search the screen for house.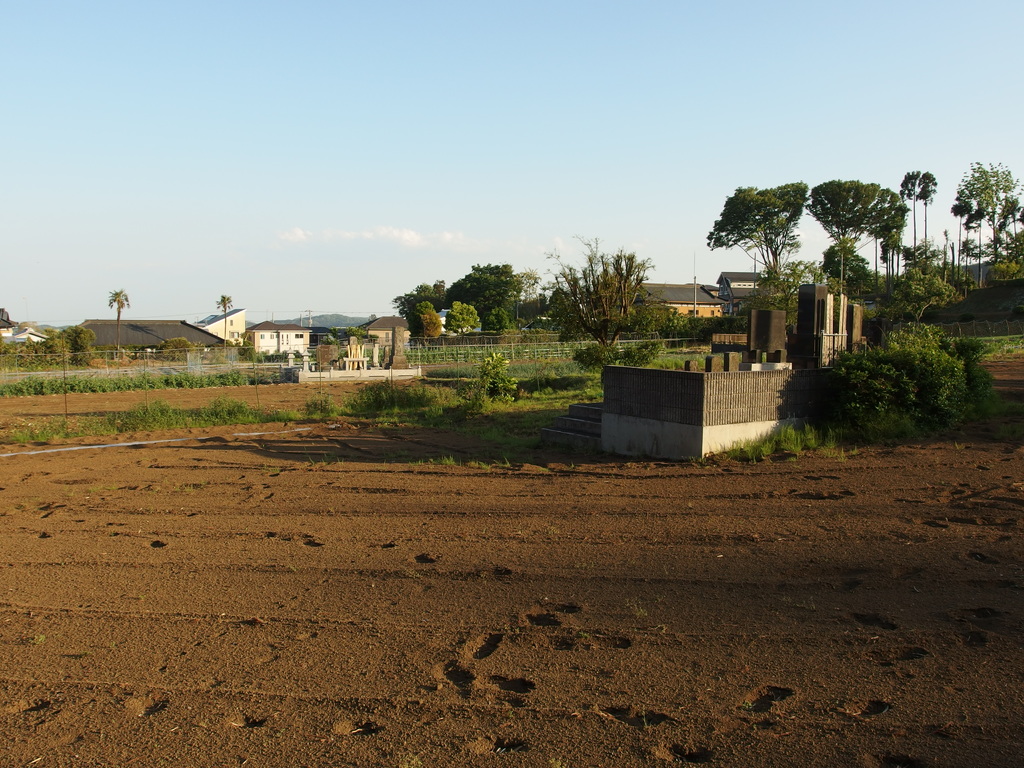
Found at detection(621, 266, 796, 331).
